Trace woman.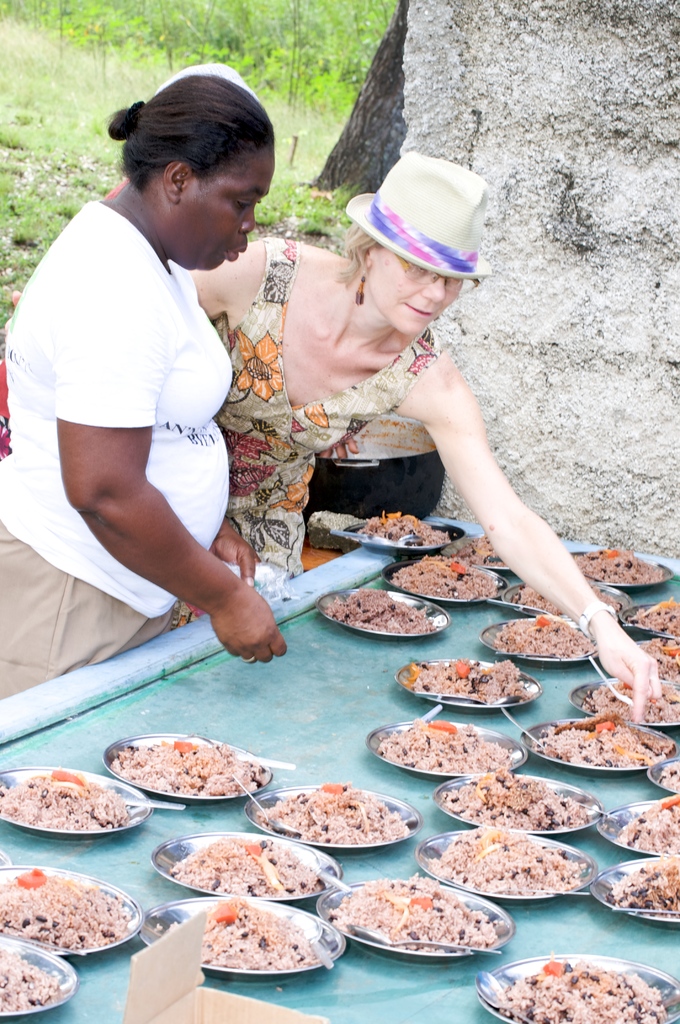
Traced to <bbox>213, 160, 601, 643</bbox>.
